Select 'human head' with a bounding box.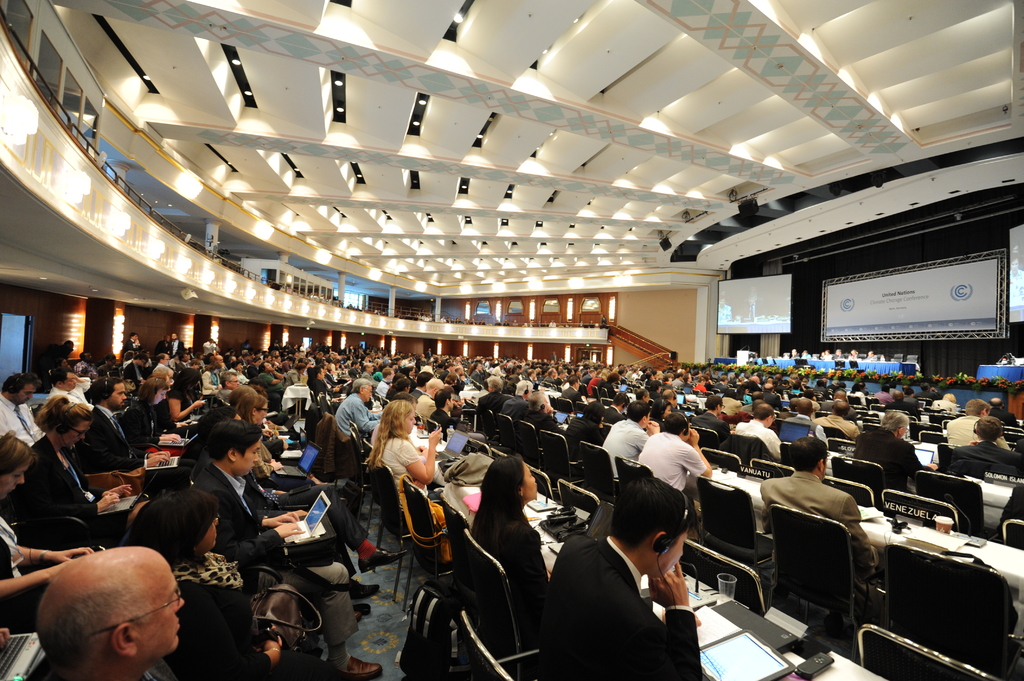
Rect(20, 560, 177, 678).
